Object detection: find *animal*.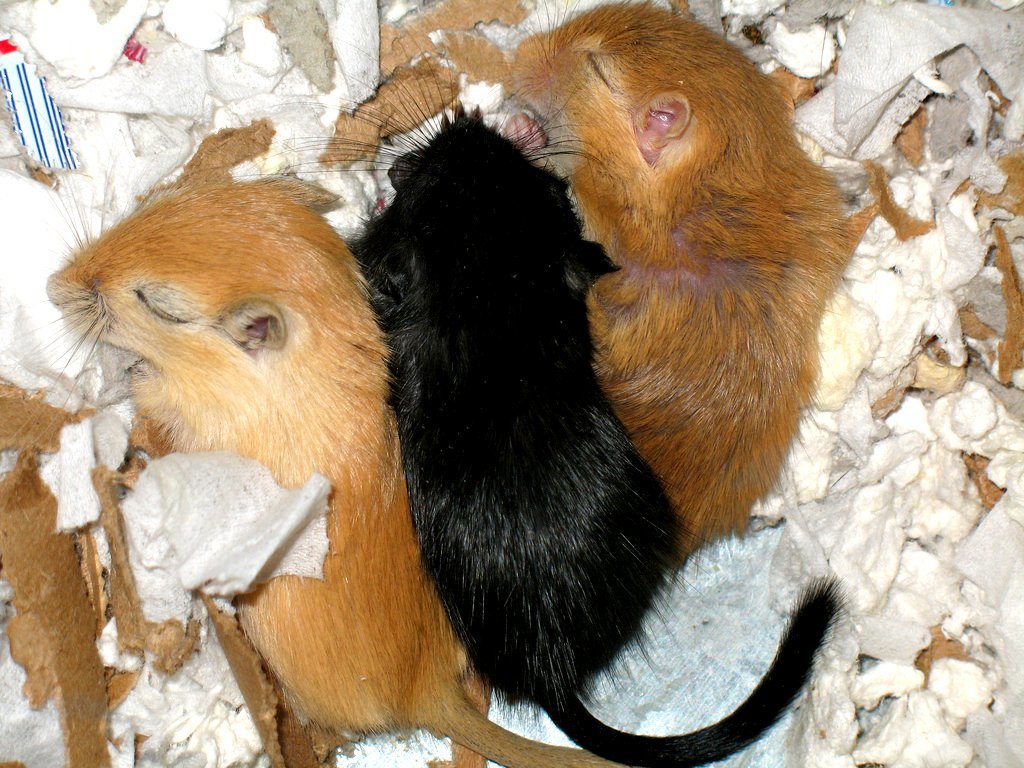
select_region(227, 10, 857, 767).
